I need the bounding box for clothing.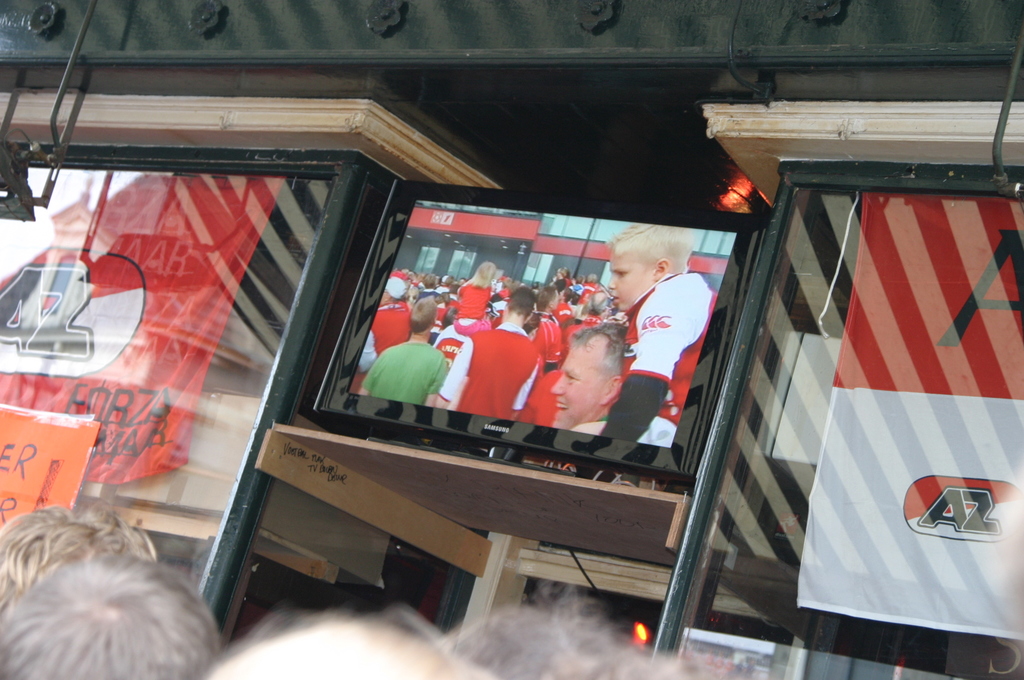
Here it is: locate(364, 337, 444, 403).
